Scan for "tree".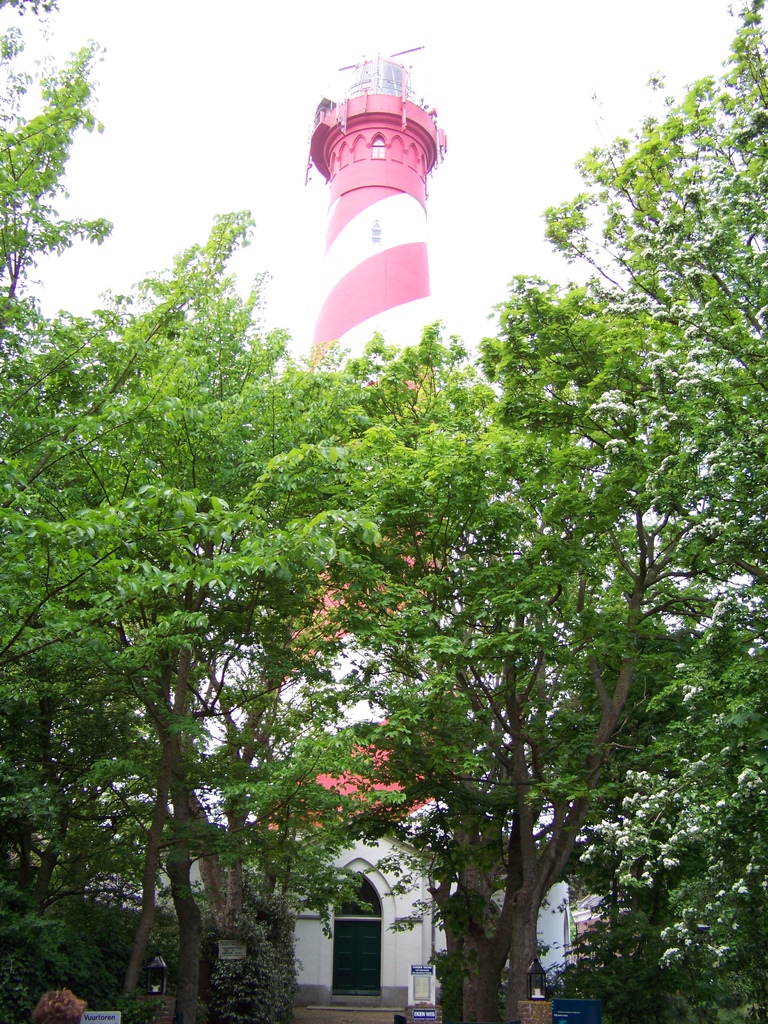
Scan result: (474,0,767,1019).
